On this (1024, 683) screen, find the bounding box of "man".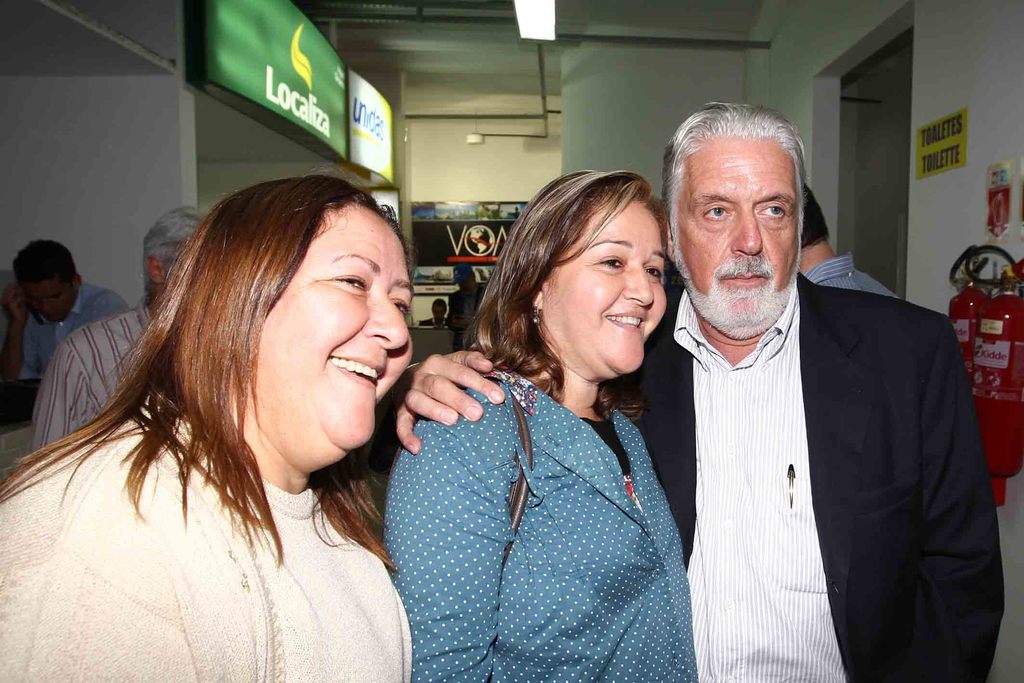
Bounding box: (0, 233, 125, 416).
